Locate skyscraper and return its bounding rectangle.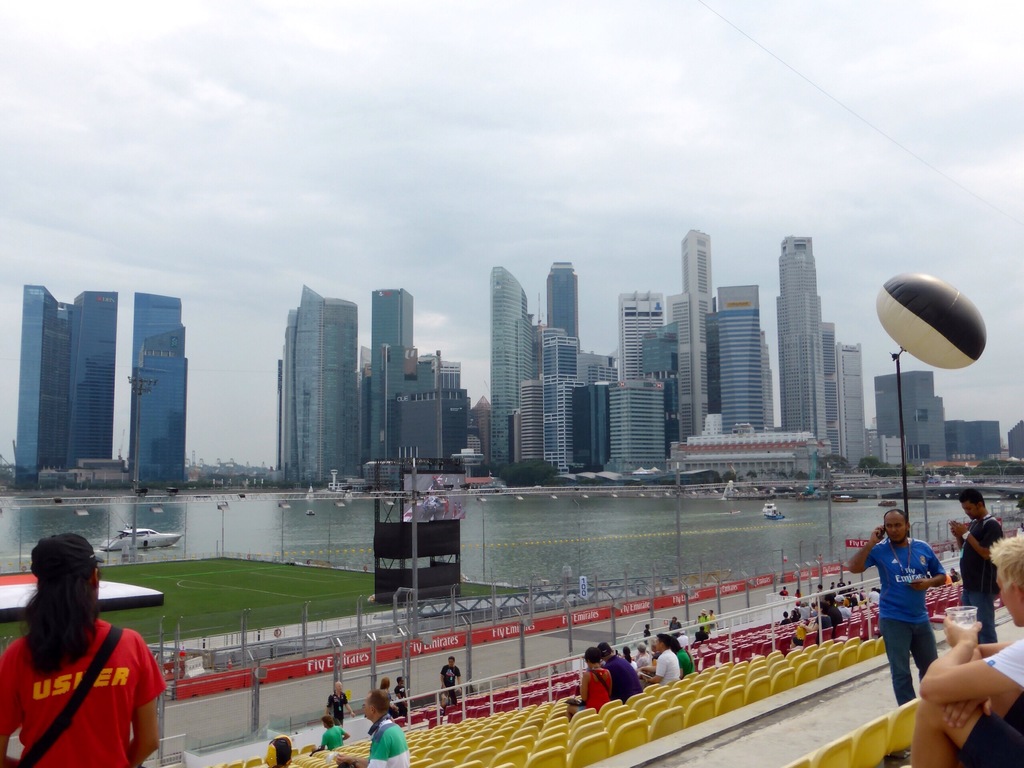
[x1=833, y1=335, x2=877, y2=468].
